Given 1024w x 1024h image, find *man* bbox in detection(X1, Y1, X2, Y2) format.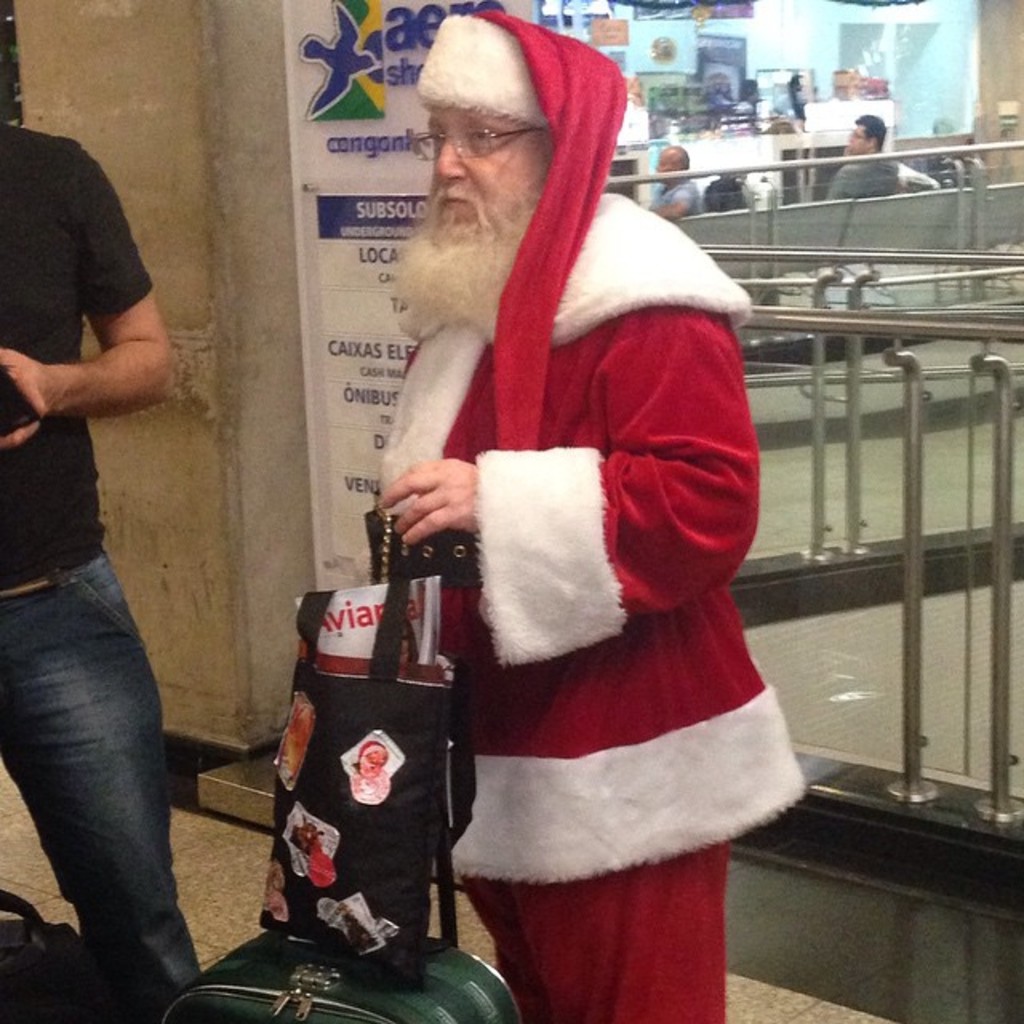
detection(827, 110, 902, 200).
